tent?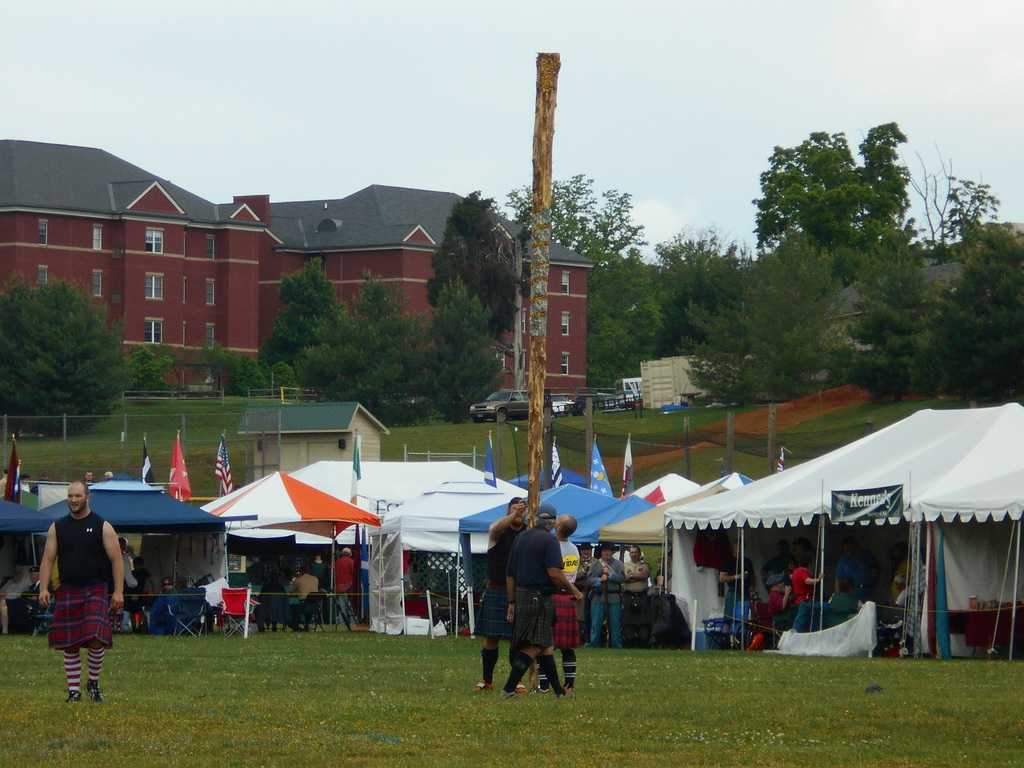
crop(663, 399, 1023, 660)
